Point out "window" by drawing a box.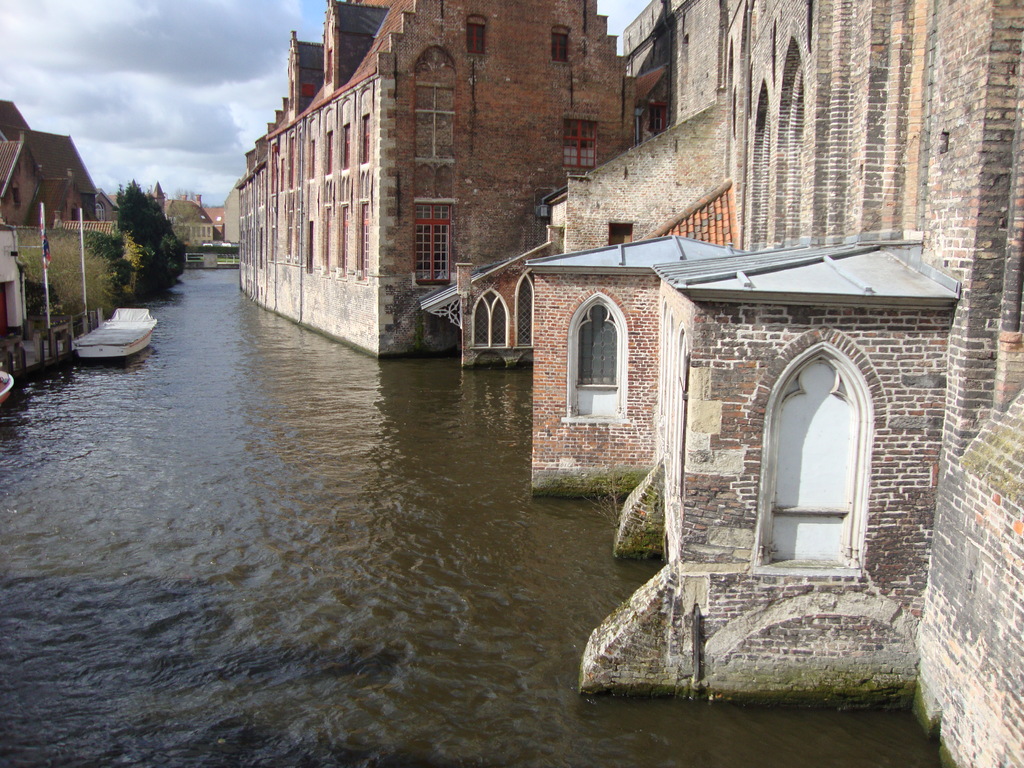
bbox(609, 219, 632, 245).
